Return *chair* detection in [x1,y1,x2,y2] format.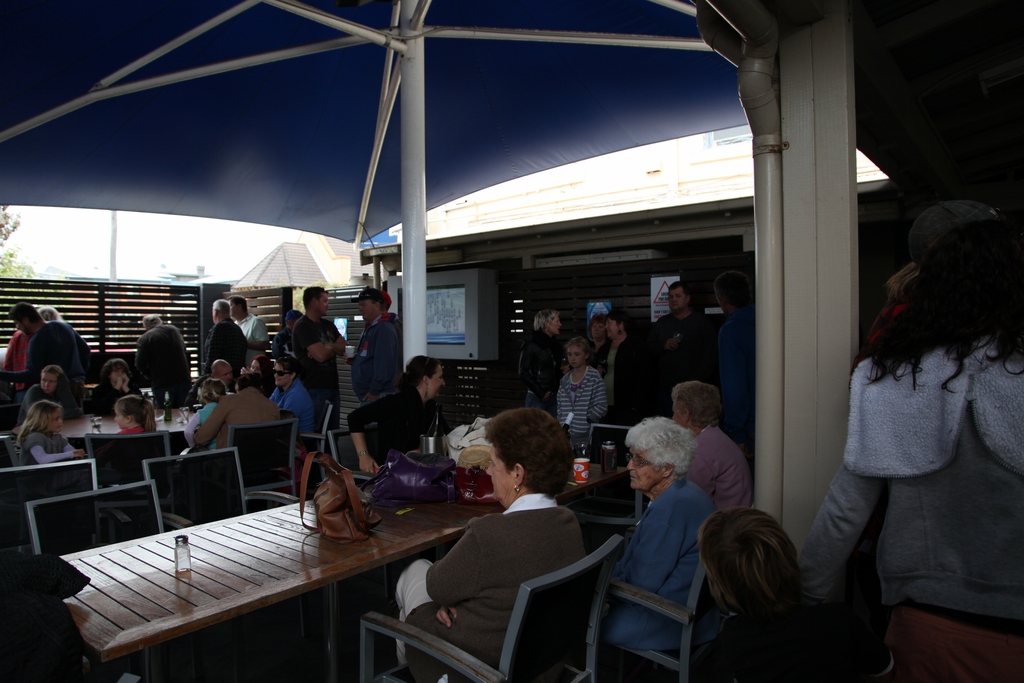
[88,436,179,503].
